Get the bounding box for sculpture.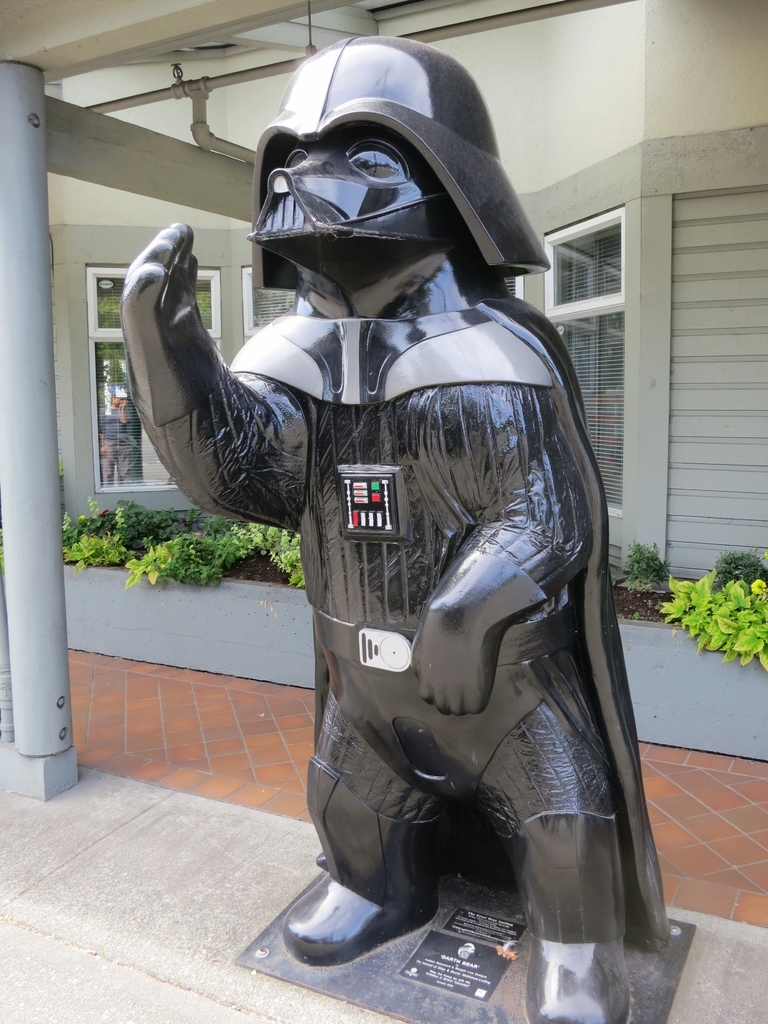
locate(117, 28, 674, 1023).
